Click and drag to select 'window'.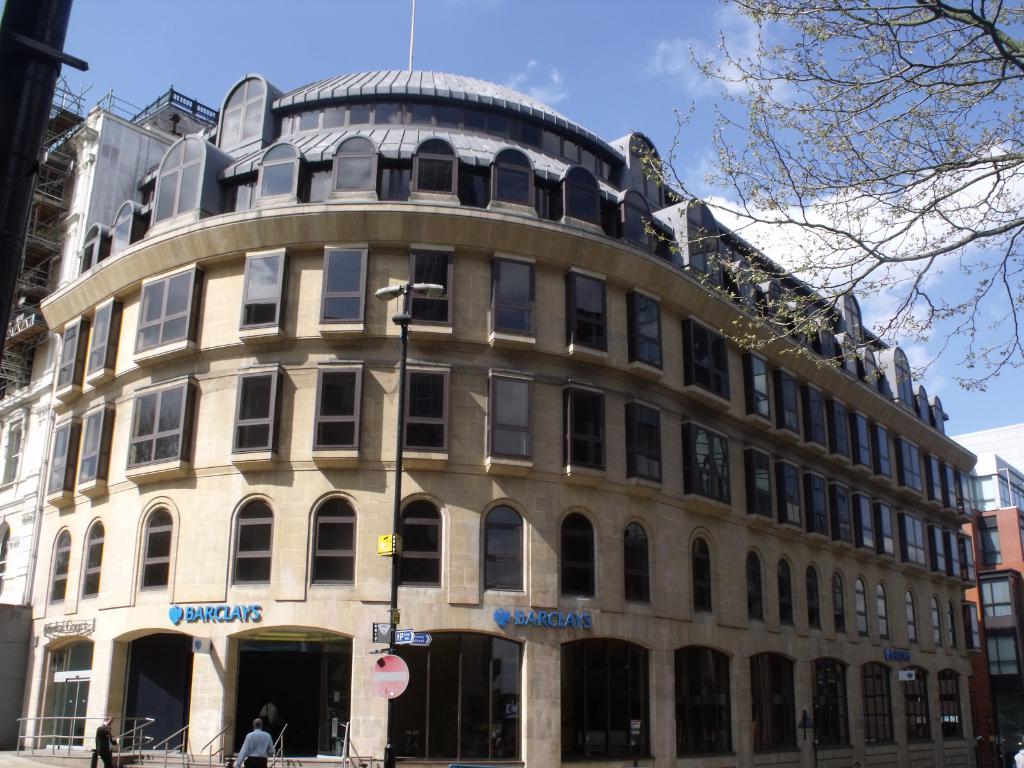
Selection: <region>481, 499, 532, 590</region>.
